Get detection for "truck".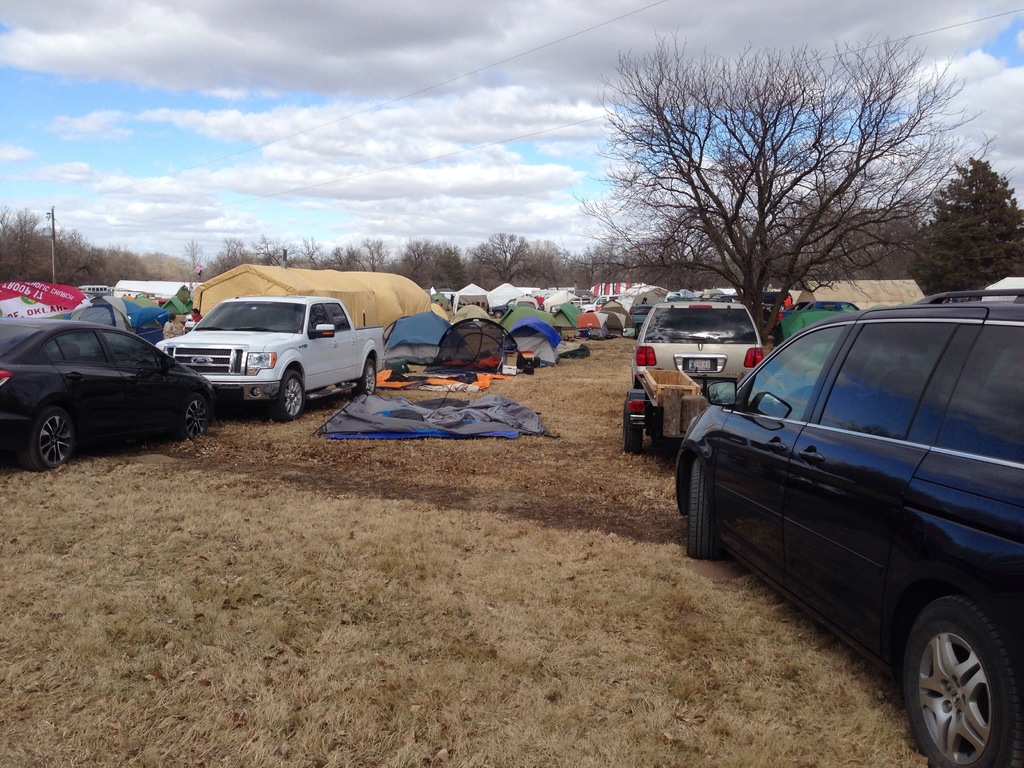
Detection: l=492, t=297, r=546, b=319.
